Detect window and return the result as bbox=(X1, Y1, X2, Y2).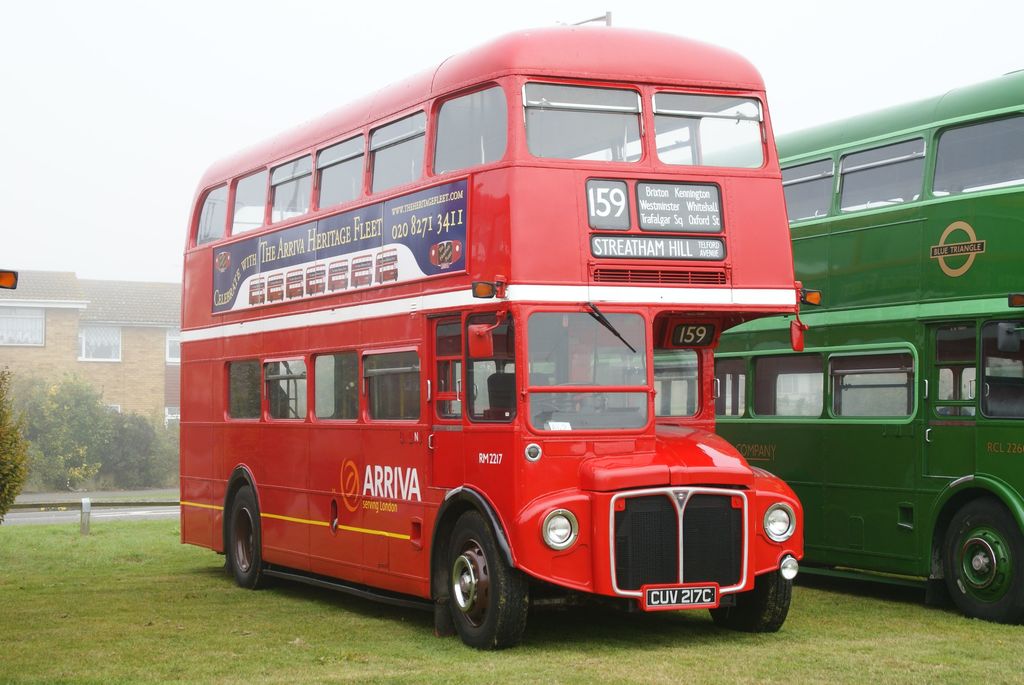
bbox=(655, 90, 764, 167).
